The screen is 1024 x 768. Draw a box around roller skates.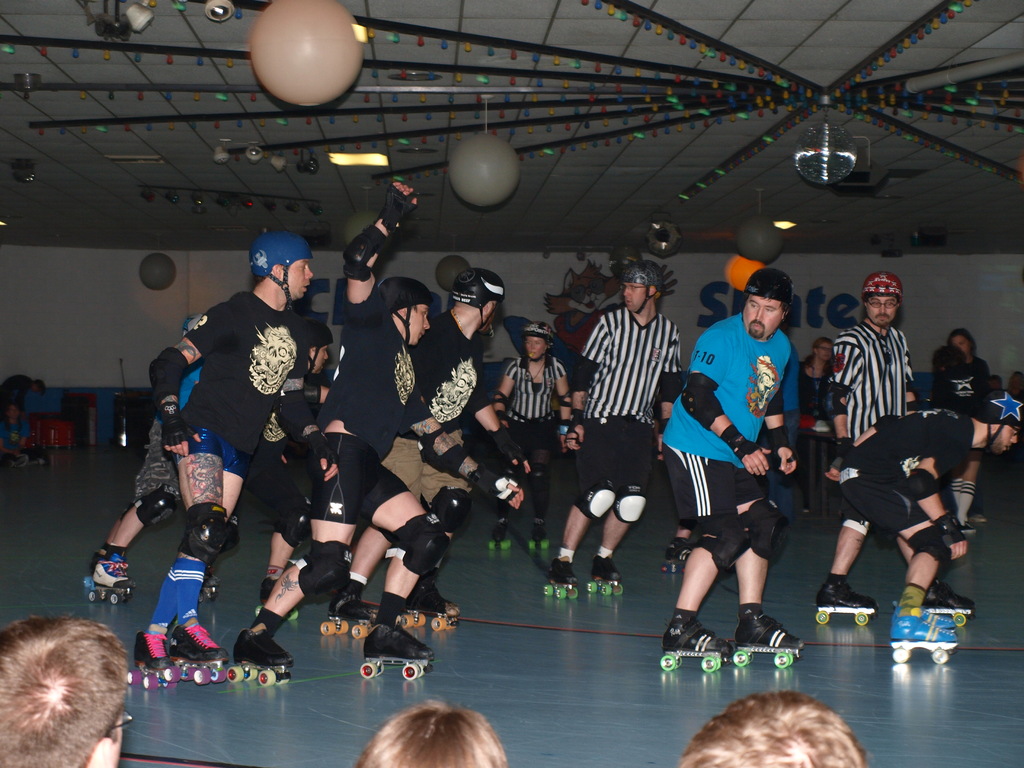
531 519 547 554.
